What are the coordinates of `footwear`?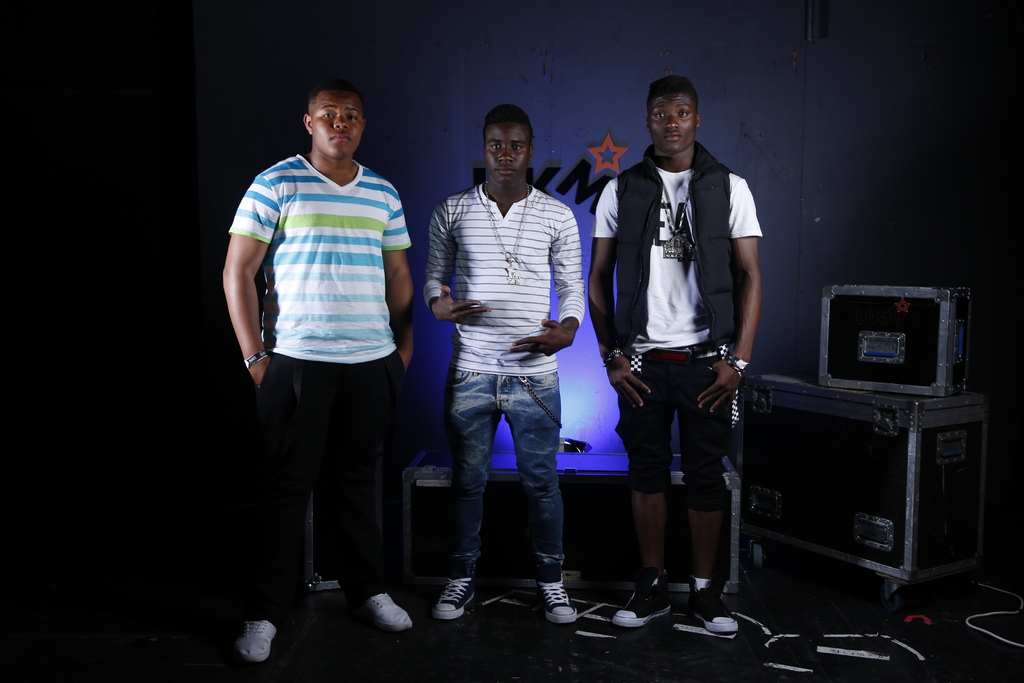
region(692, 575, 742, 638).
